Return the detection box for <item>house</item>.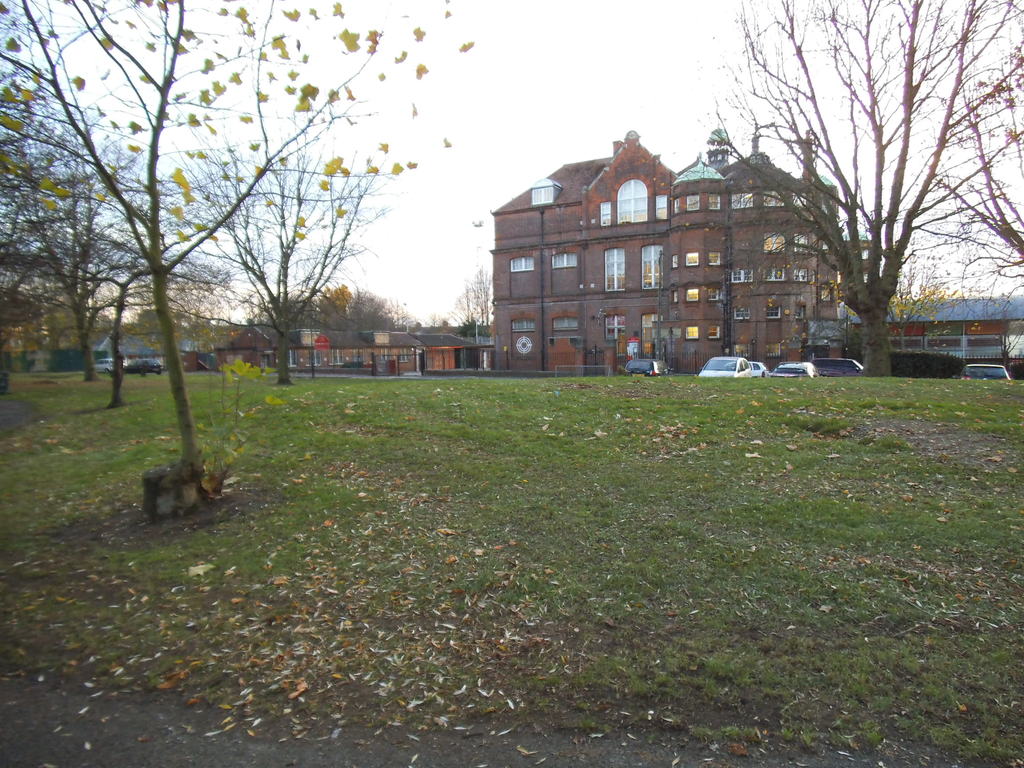
<box>218,311,277,378</box>.
